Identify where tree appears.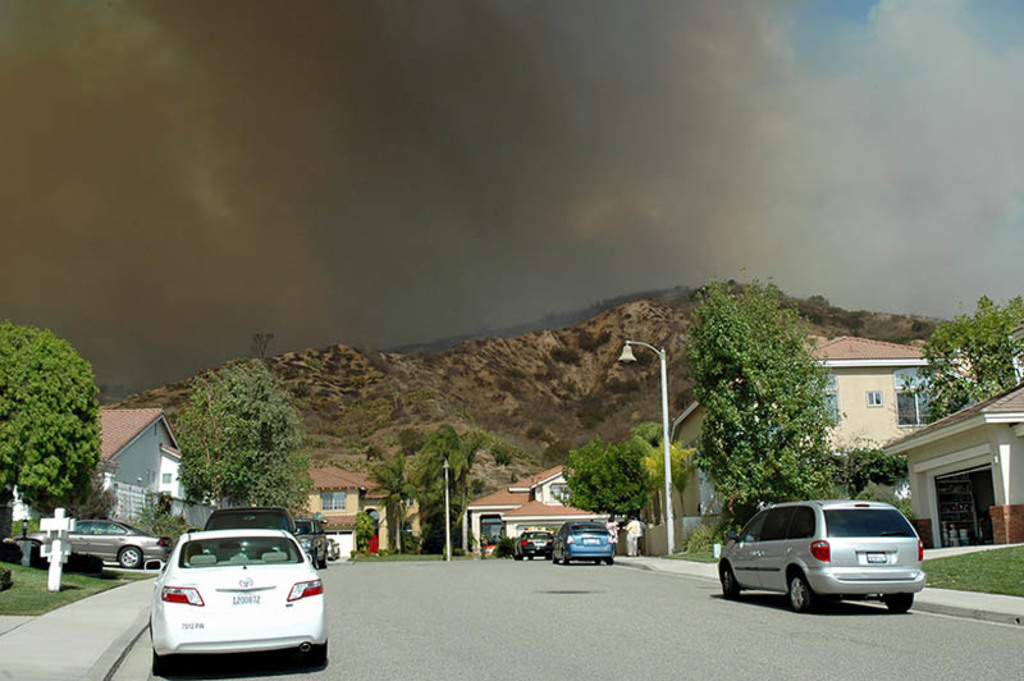
Appears at (x1=902, y1=296, x2=1023, y2=413).
